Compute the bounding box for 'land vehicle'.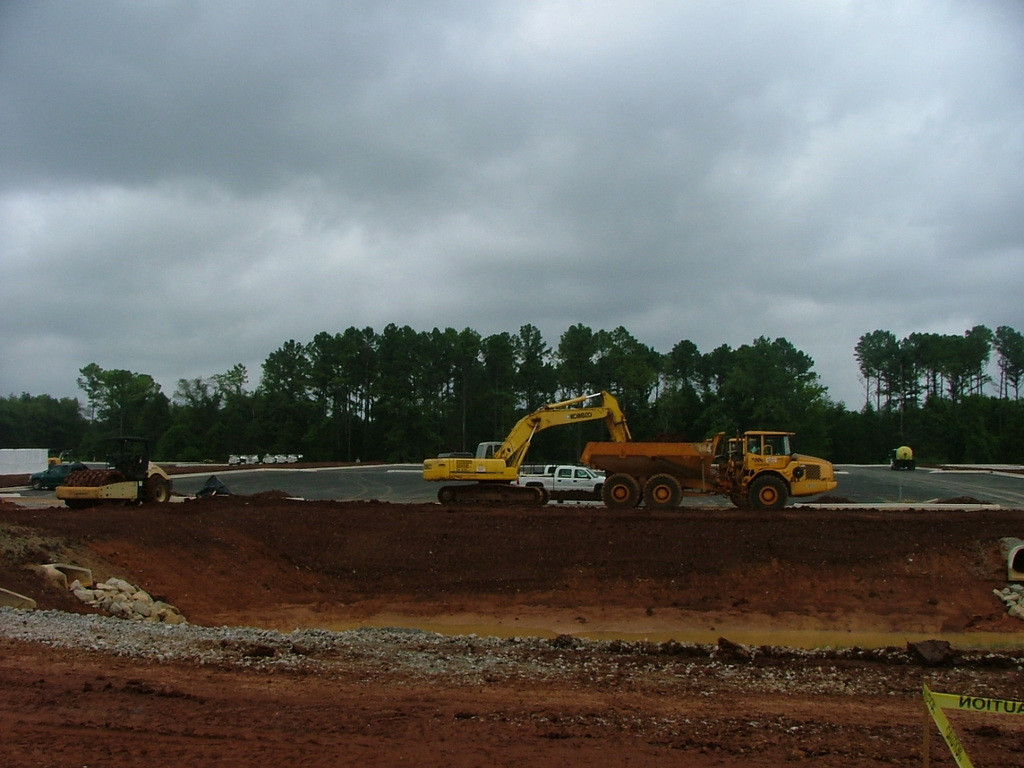
bbox=[62, 440, 170, 504].
